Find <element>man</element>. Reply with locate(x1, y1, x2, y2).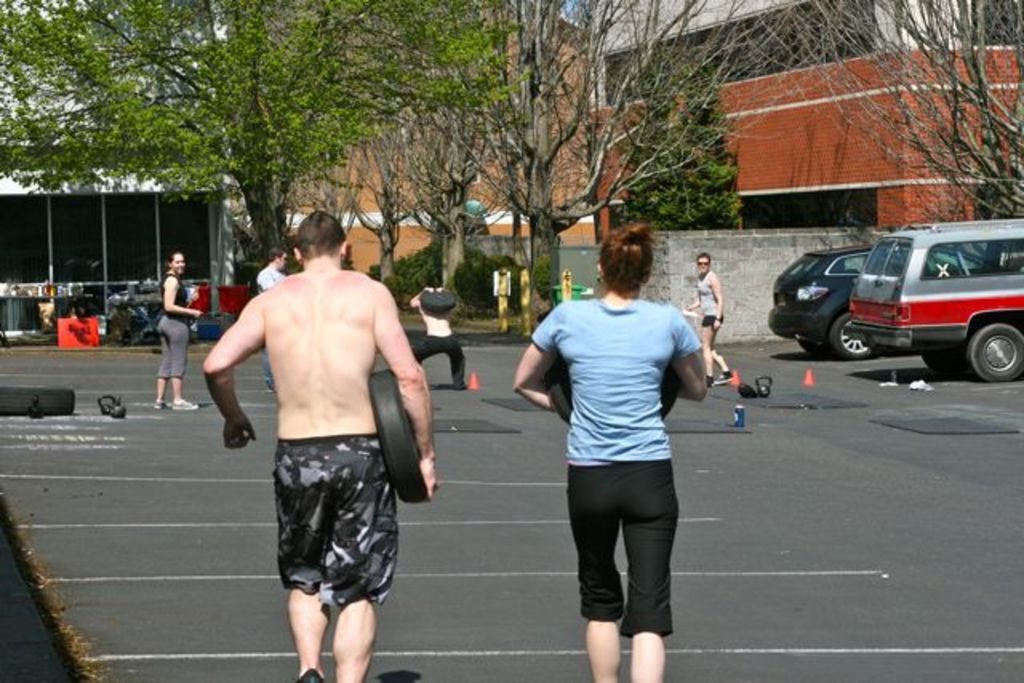
locate(253, 245, 291, 393).
